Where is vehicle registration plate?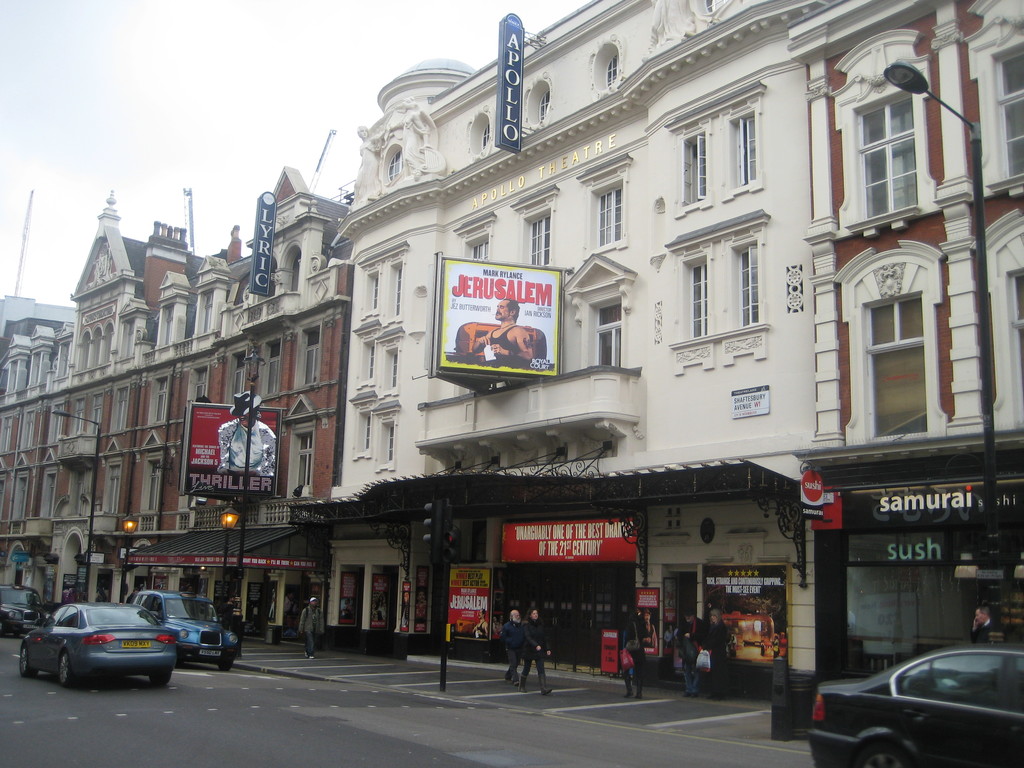
x1=123 y1=640 x2=145 y2=645.
